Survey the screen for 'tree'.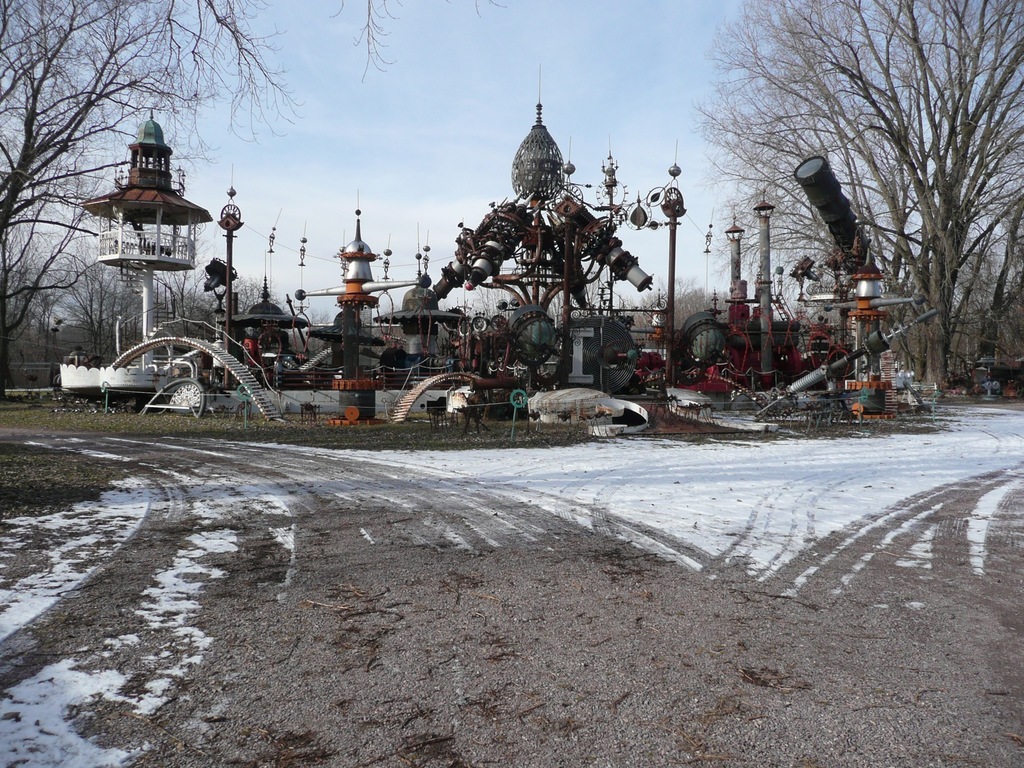
Survey found: select_region(0, 0, 306, 399).
